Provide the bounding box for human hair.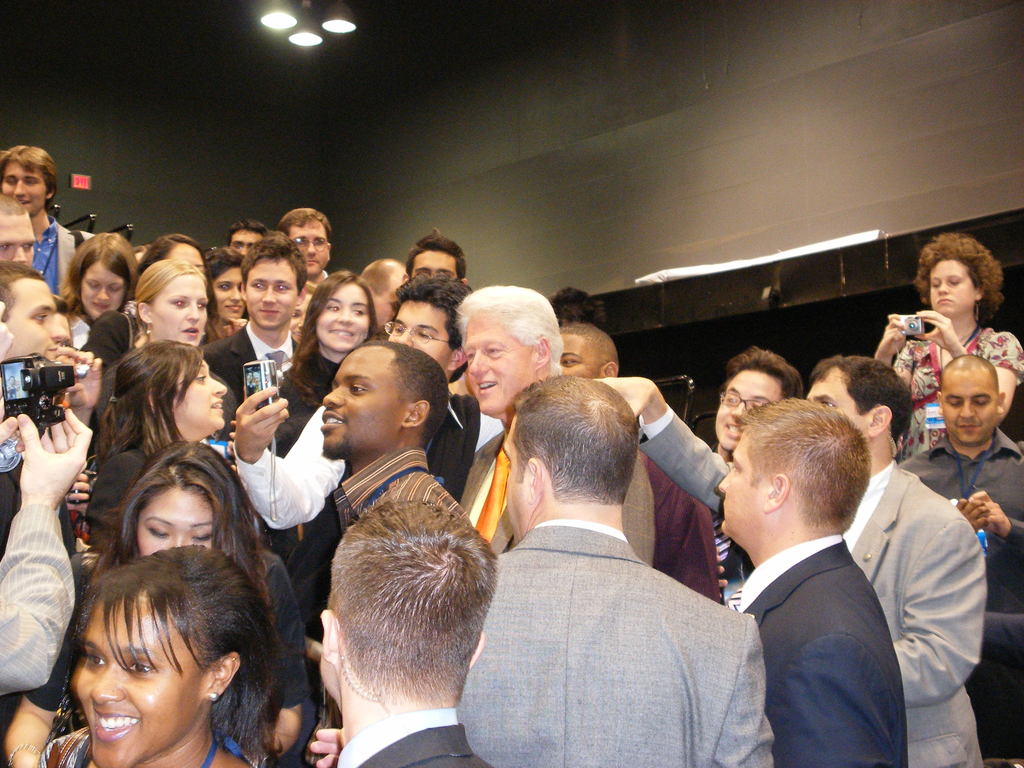
<bbox>0, 257, 47, 321</bbox>.
